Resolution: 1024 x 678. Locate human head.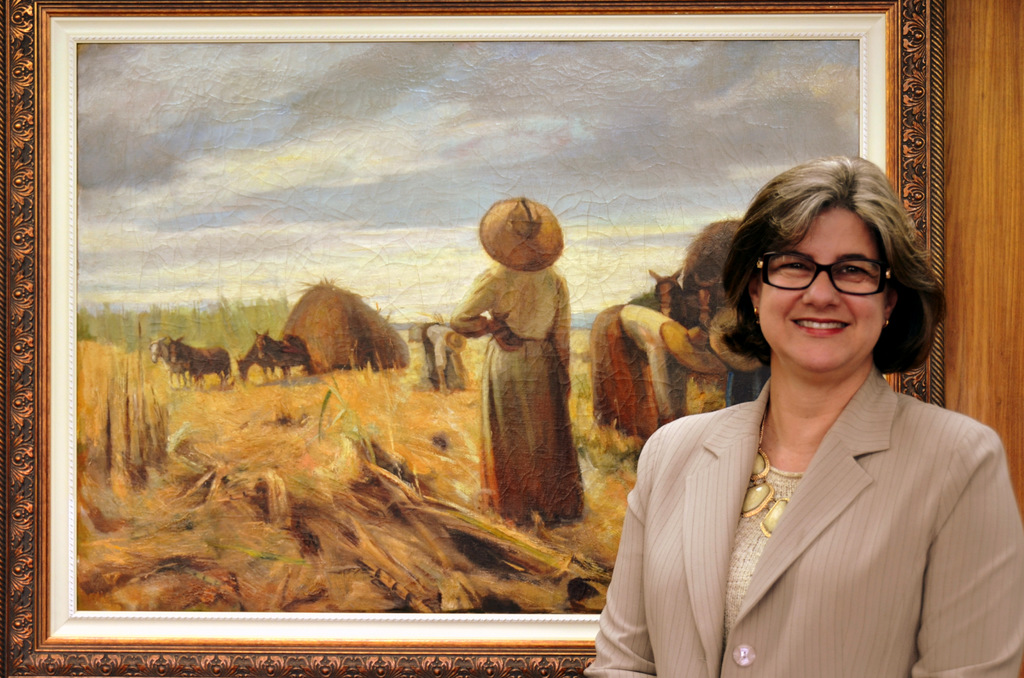
bbox(723, 157, 943, 369).
